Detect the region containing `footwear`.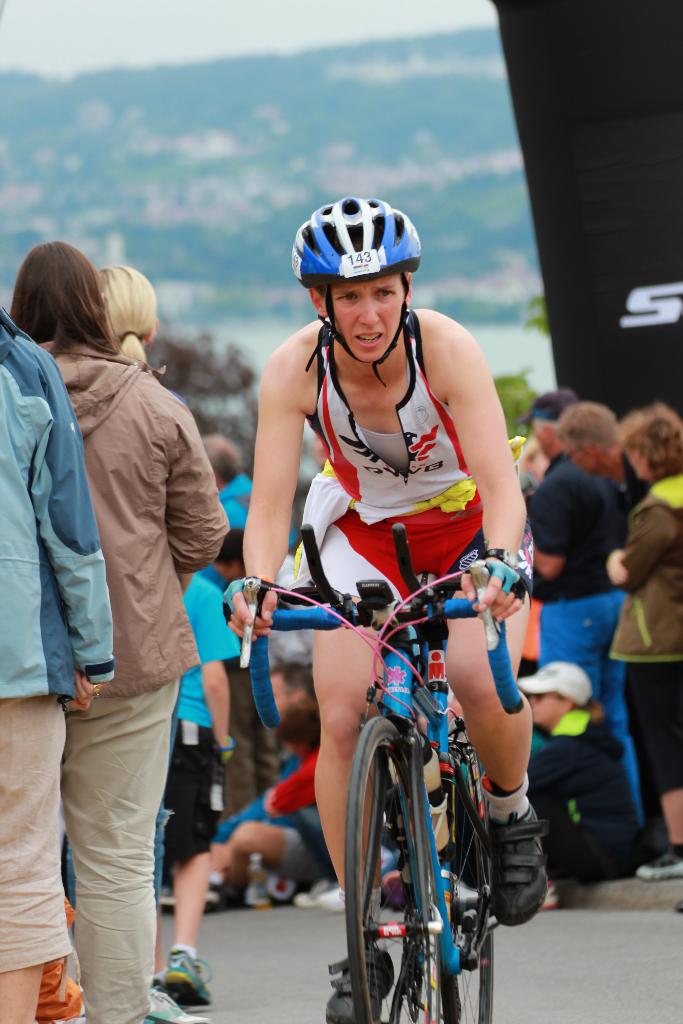
(643, 851, 682, 883).
